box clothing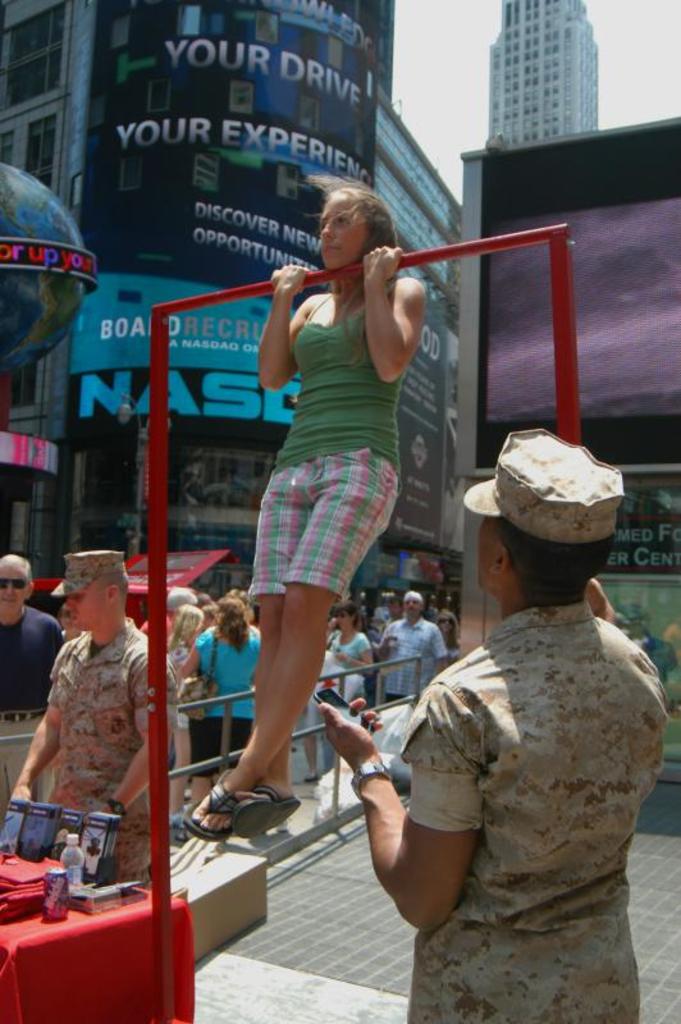
<box>314,637,380,746</box>
